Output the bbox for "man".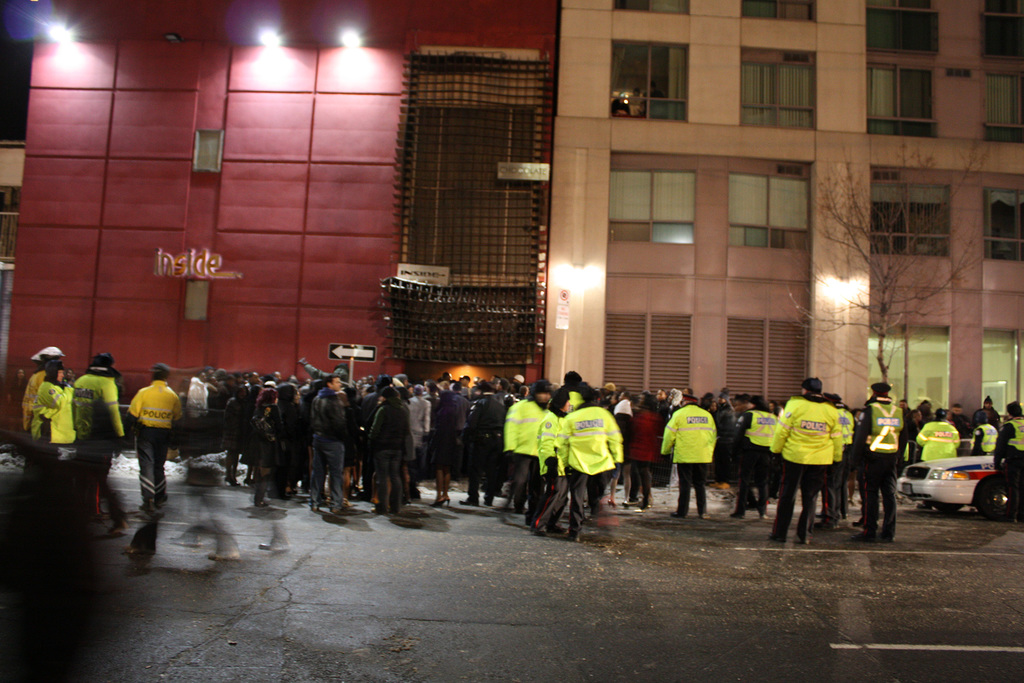
crop(273, 370, 281, 389).
